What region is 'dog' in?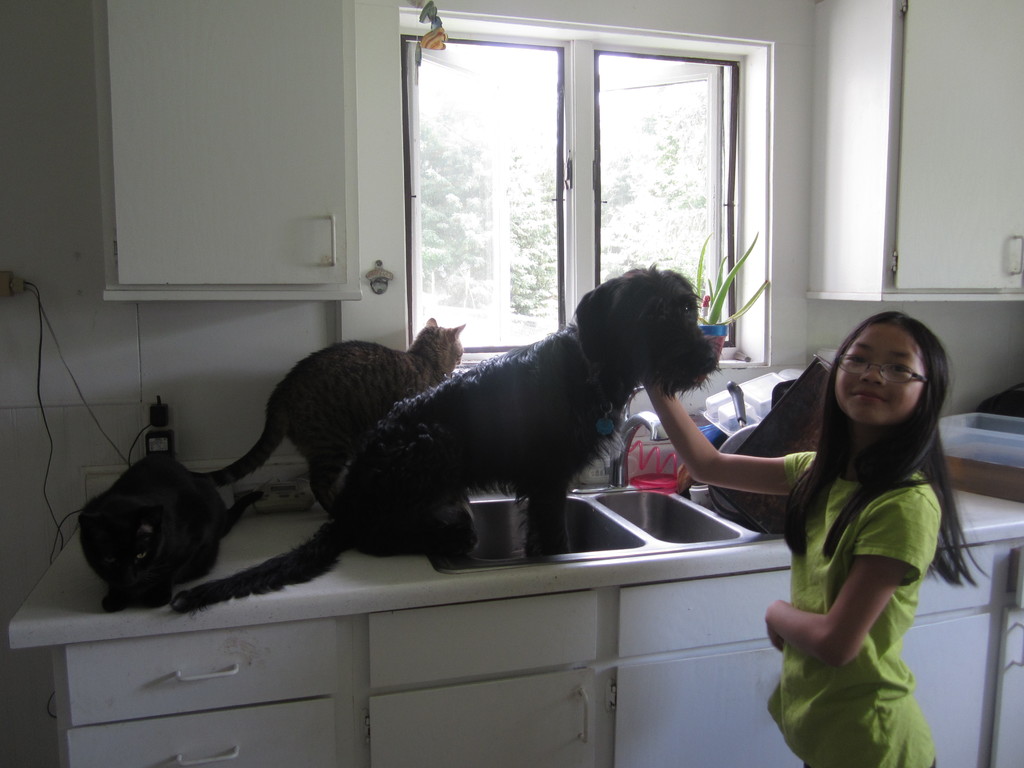
left=80, top=451, right=263, bottom=616.
